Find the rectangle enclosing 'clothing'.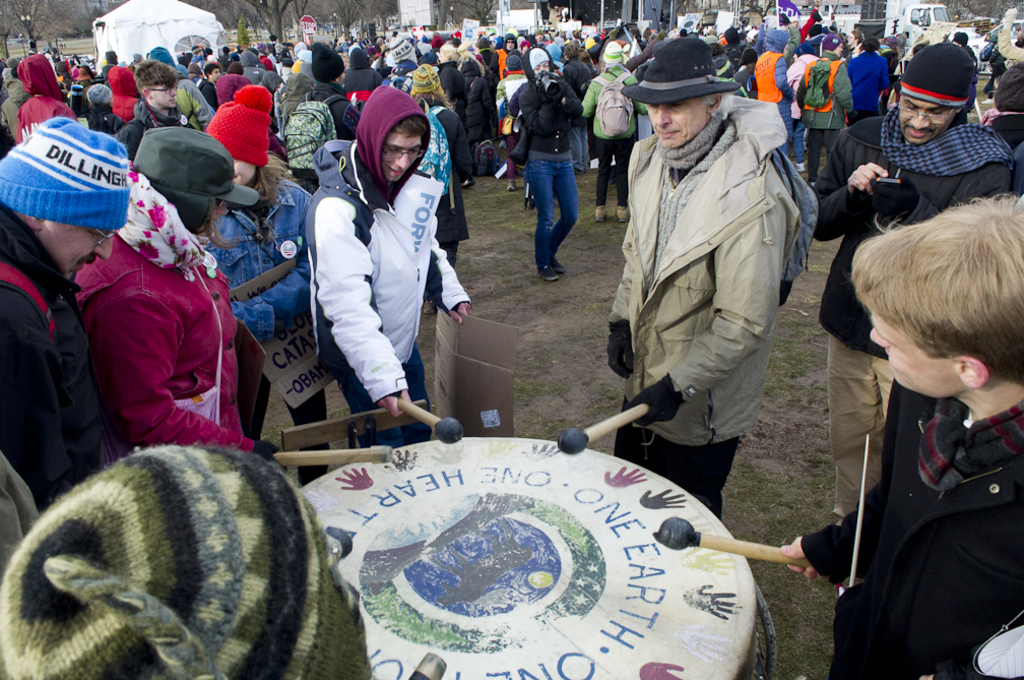
[213,170,300,315].
